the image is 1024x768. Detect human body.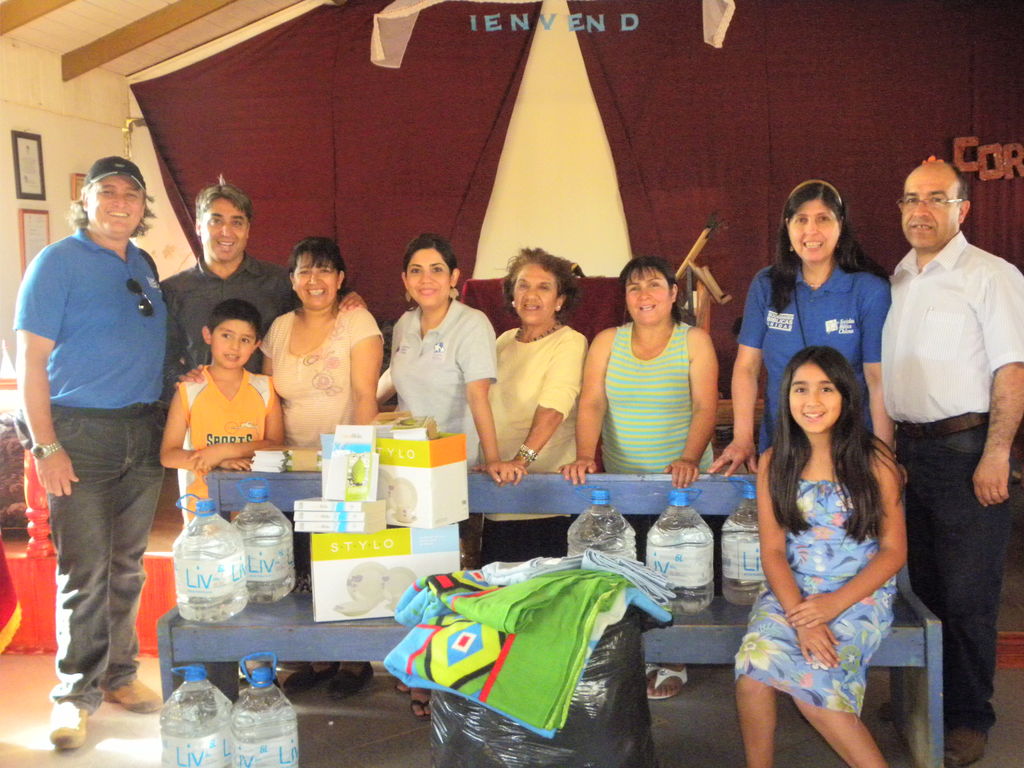
Detection: crop(386, 287, 513, 716).
